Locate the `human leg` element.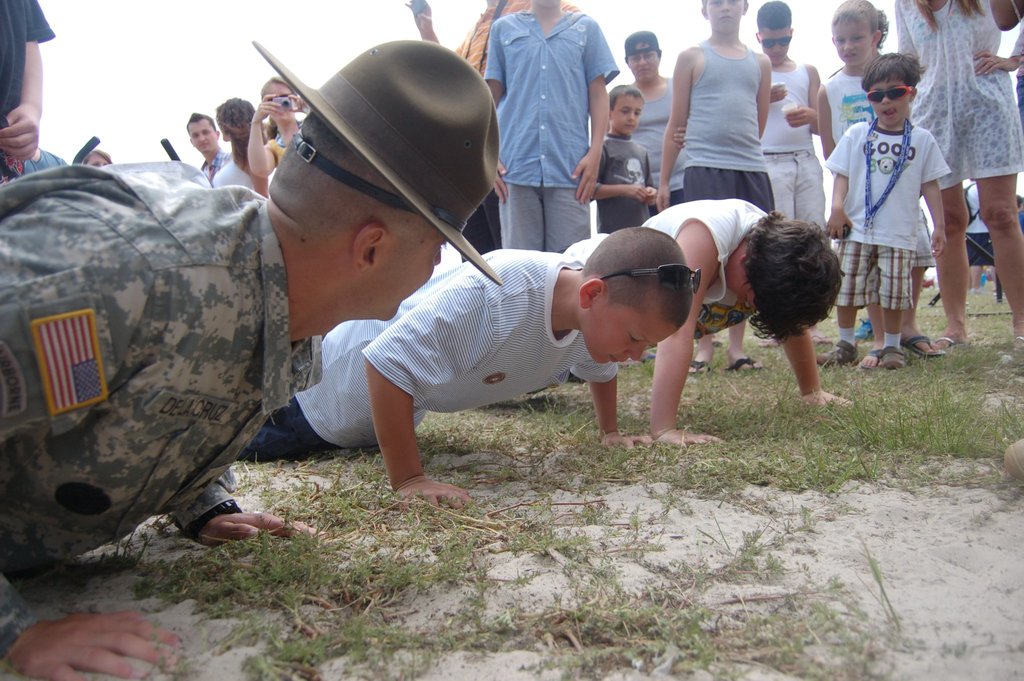
Element bbox: BBox(927, 186, 967, 346).
